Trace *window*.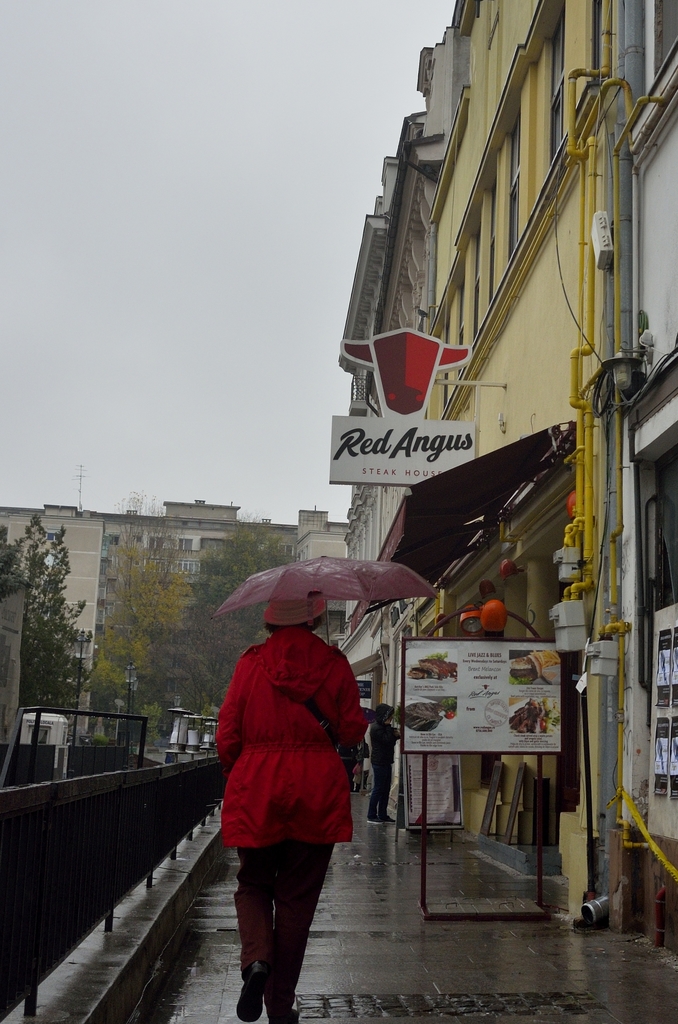
Traced to select_region(164, 675, 183, 692).
